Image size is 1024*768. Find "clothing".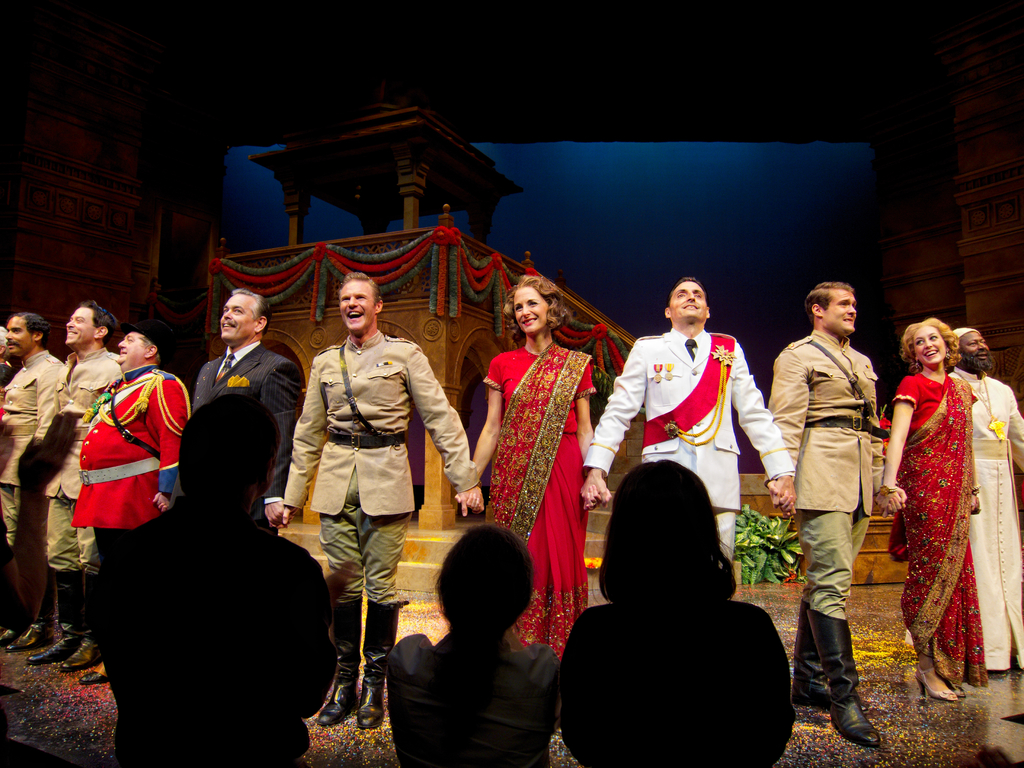
detection(890, 371, 993, 685).
